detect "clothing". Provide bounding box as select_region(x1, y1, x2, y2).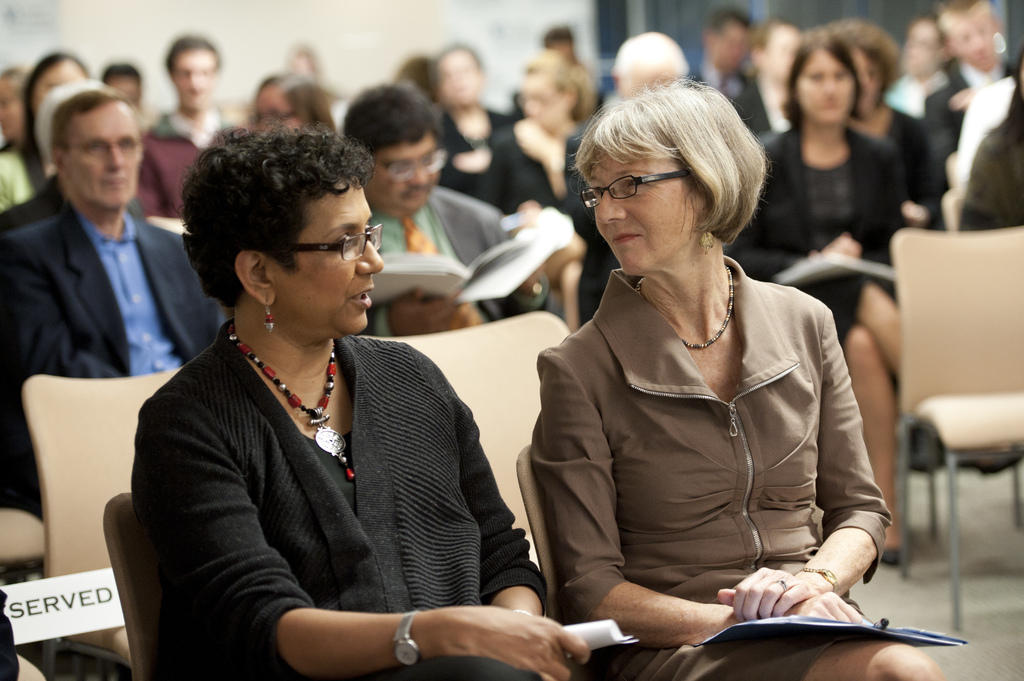
select_region(436, 99, 531, 211).
